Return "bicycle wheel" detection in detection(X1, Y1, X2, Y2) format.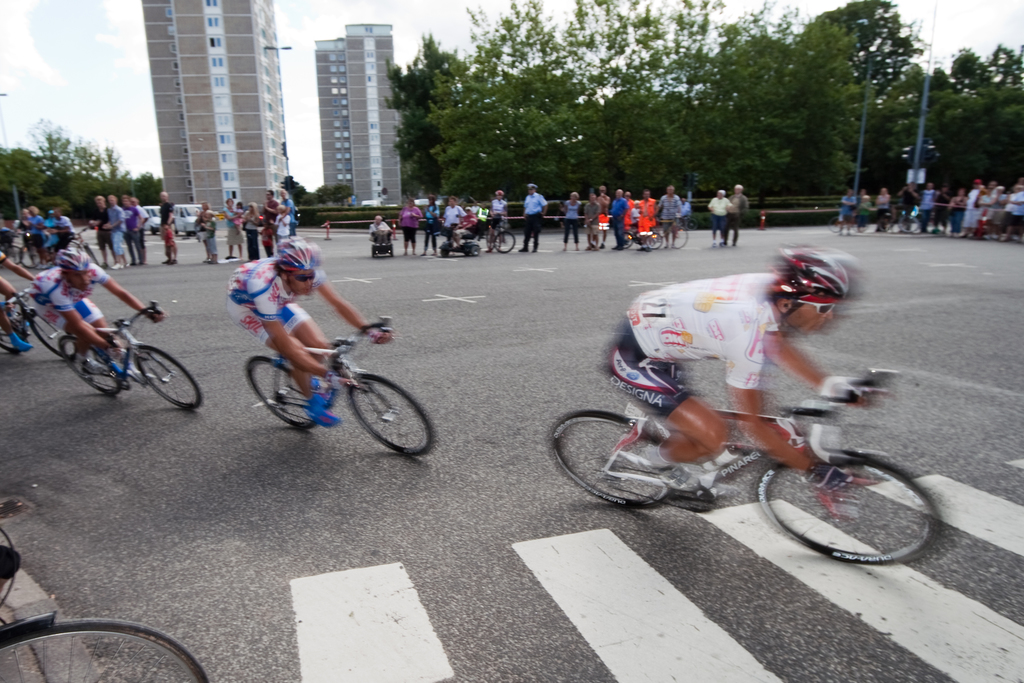
detection(58, 336, 122, 392).
